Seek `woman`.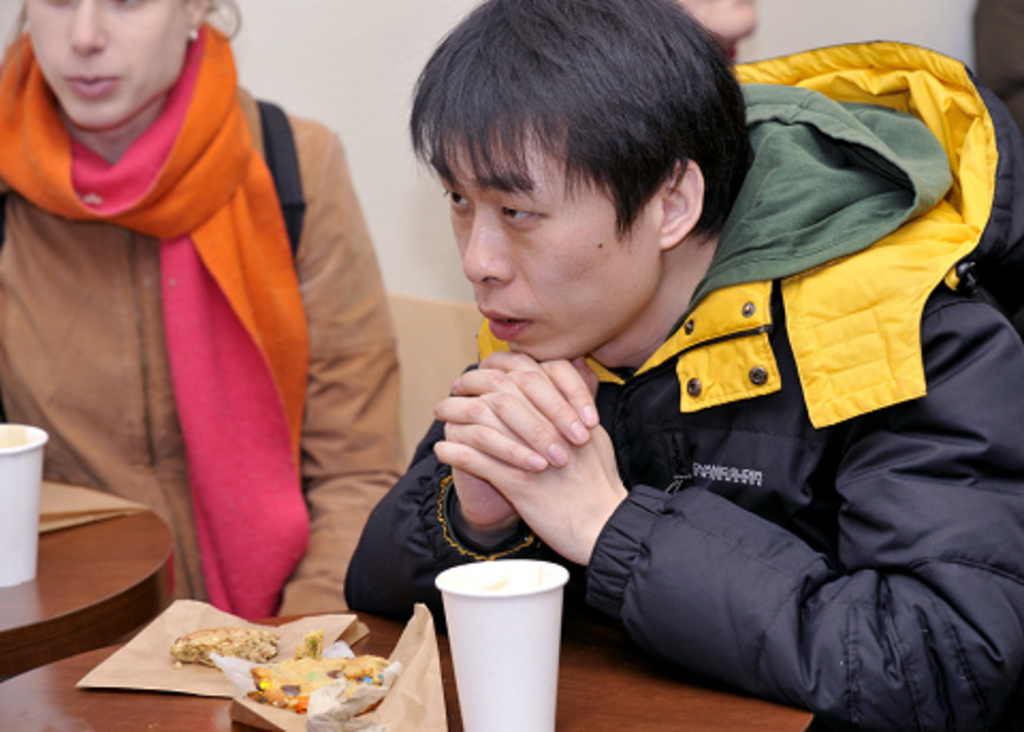
left=0, top=0, right=407, bottom=617.
